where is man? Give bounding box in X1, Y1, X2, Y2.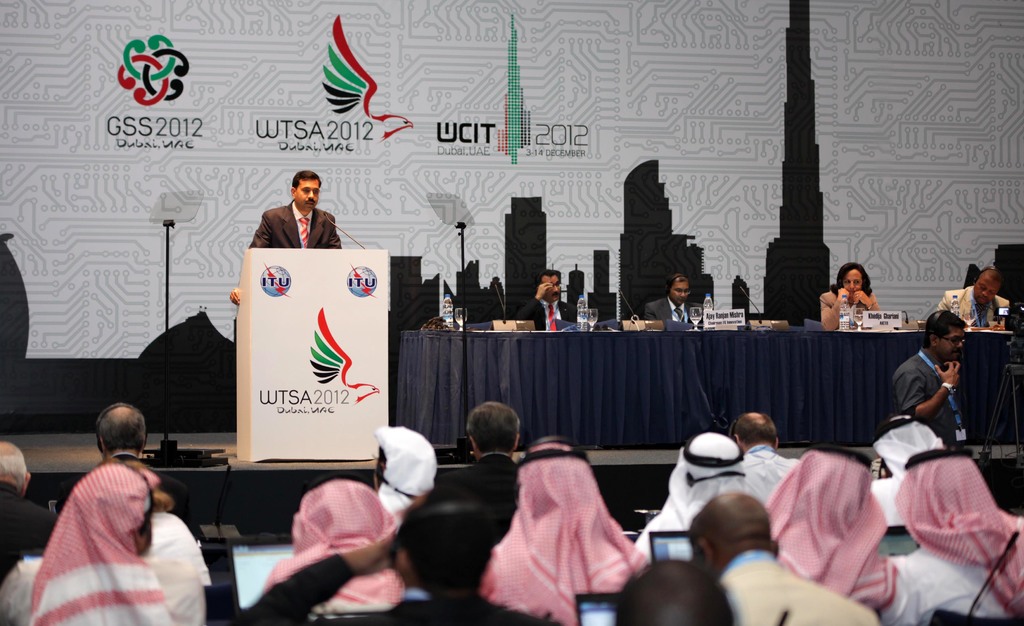
934, 268, 1012, 328.
